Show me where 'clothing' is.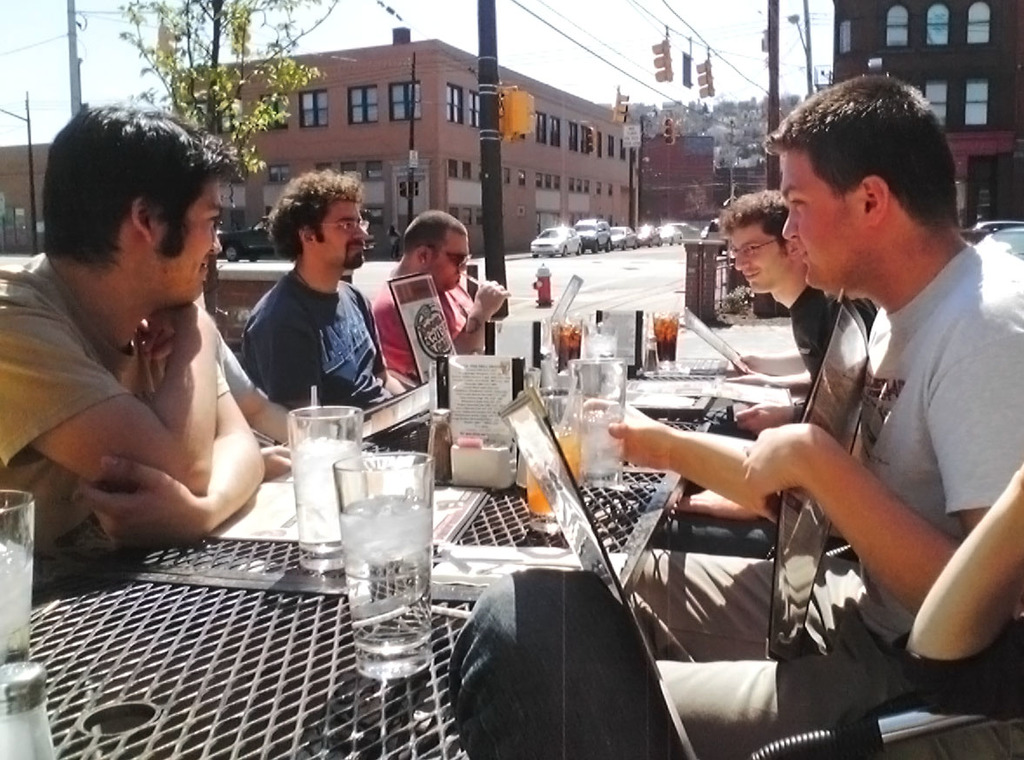
'clothing' is at rect(0, 253, 227, 555).
